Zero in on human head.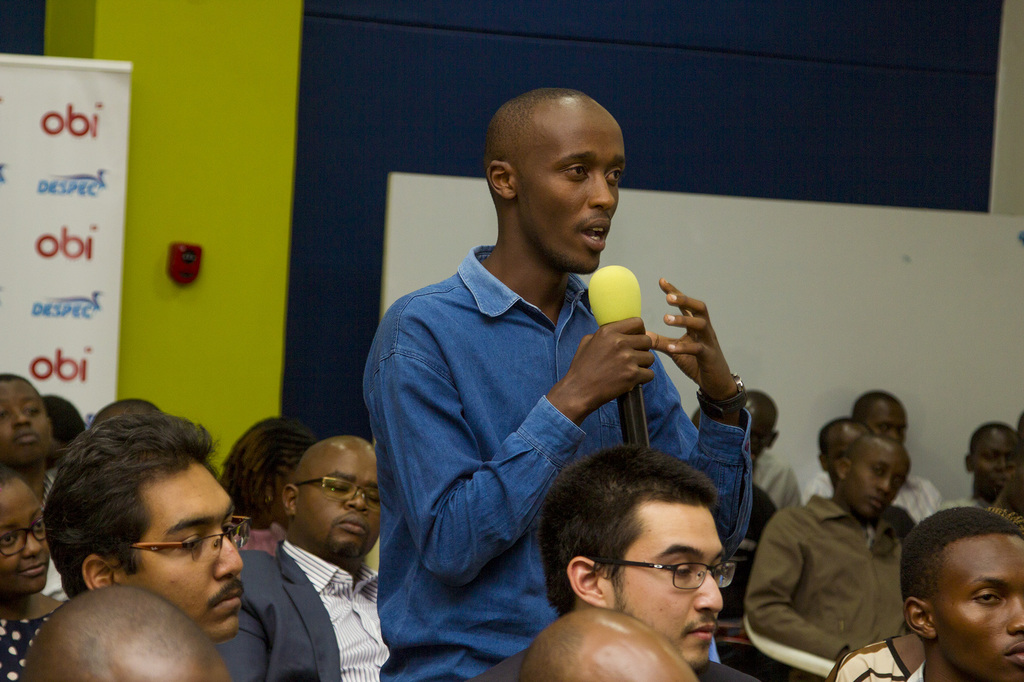
Zeroed in: bbox=(90, 397, 160, 429).
